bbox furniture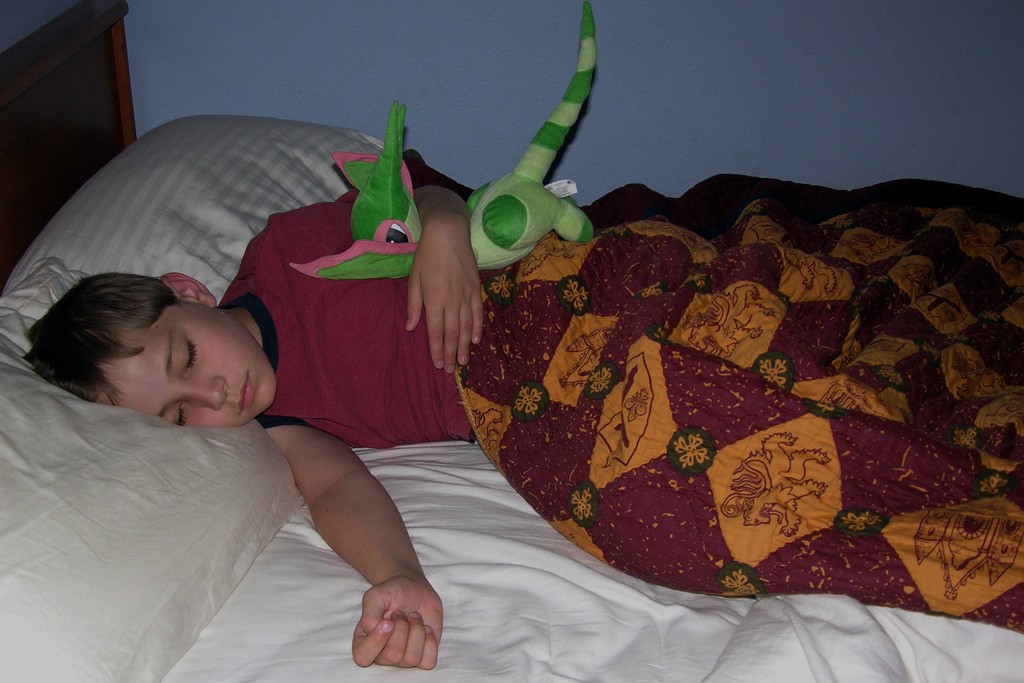
(0,0,1023,682)
